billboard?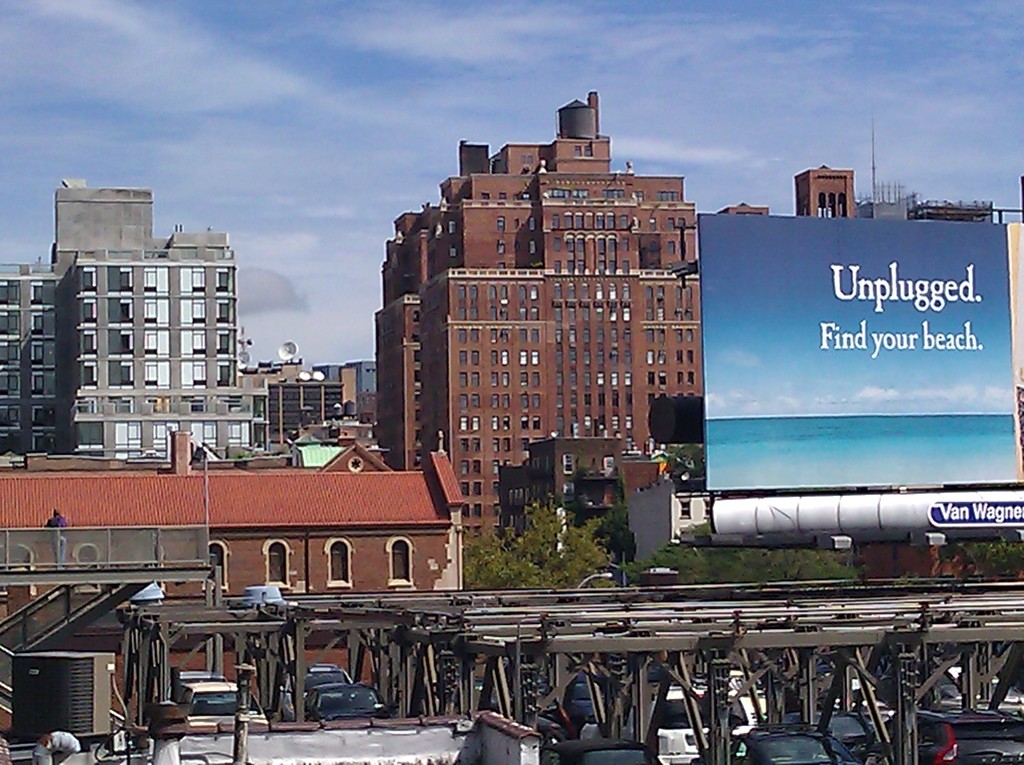
bbox=(664, 193, 1004, 561)
